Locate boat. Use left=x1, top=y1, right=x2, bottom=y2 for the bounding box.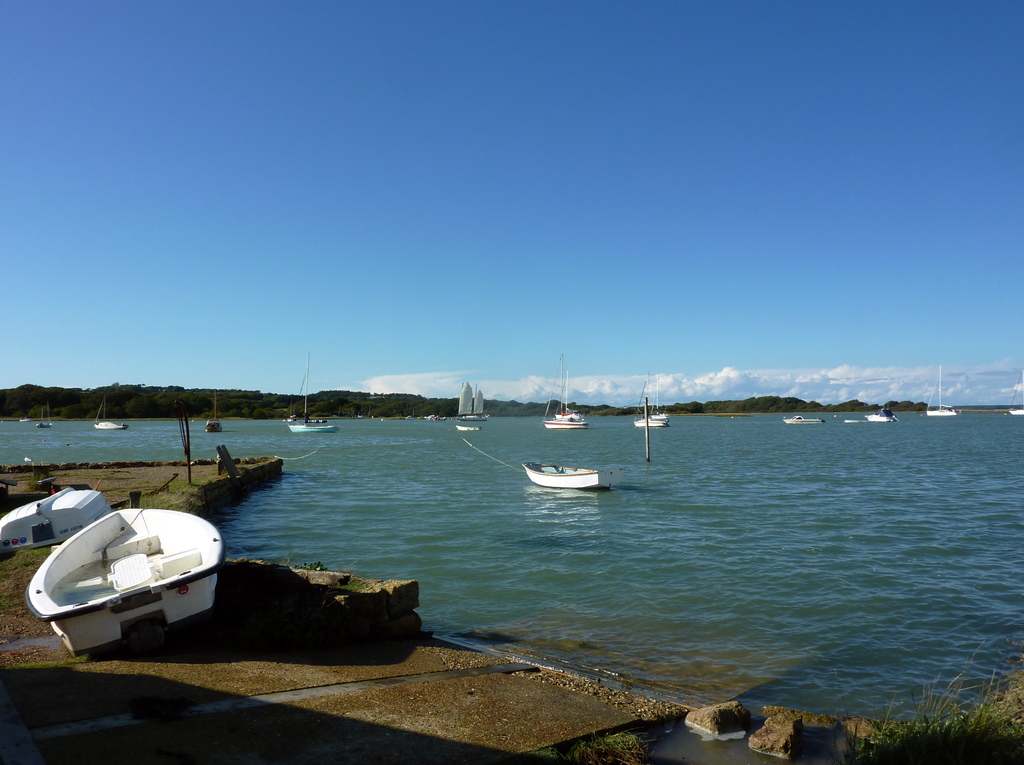
left=1006, top=402, right=1023, bottom=415.
